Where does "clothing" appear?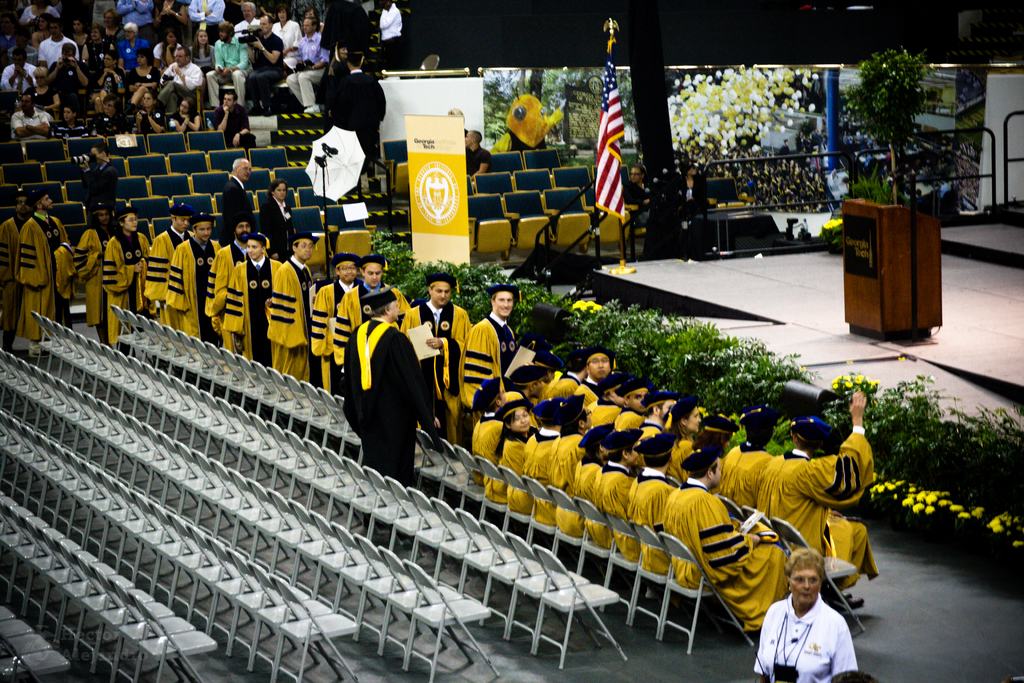
Appears at [left=267, top=256, right=313, bottom=380].
